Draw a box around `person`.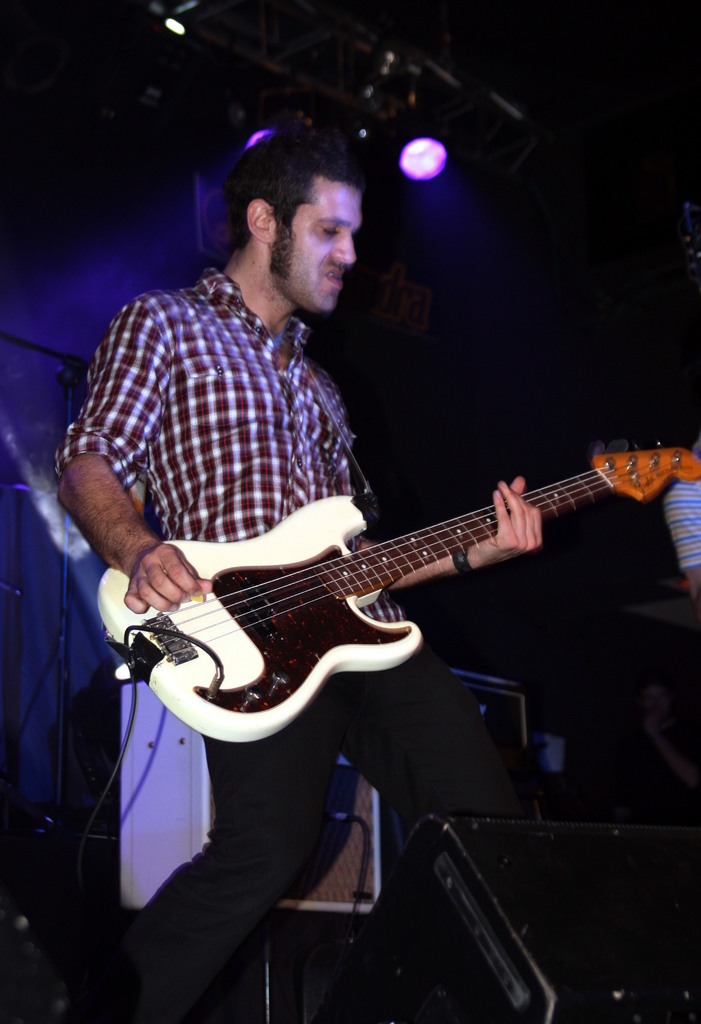
crop(659, 464, 700, 609).
